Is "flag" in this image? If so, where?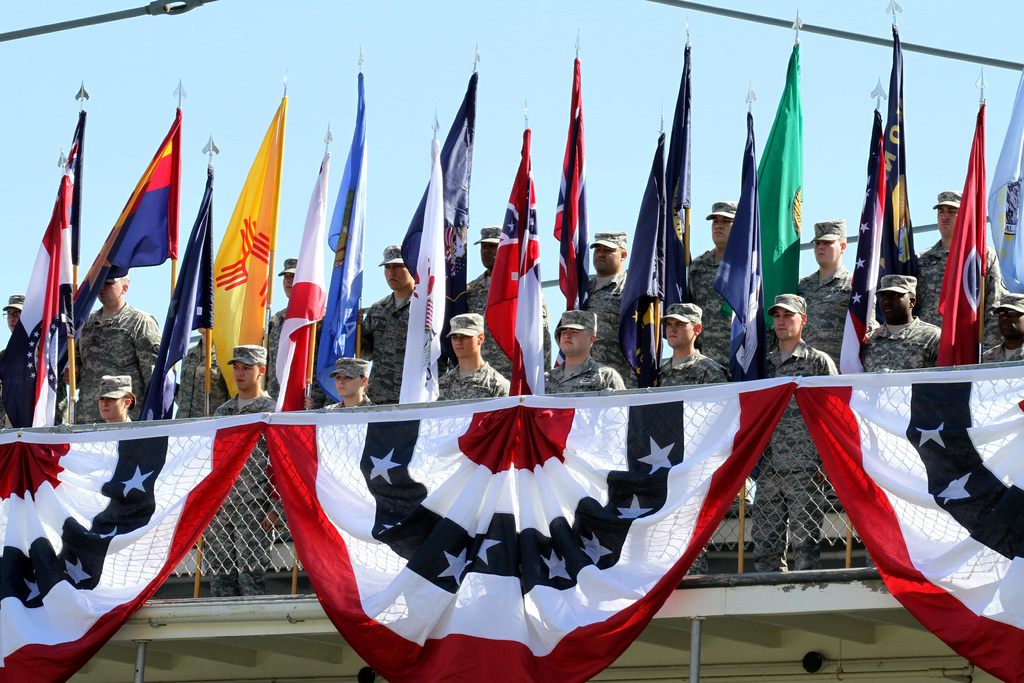
Yes, at box(397, 134, 453, 399).
